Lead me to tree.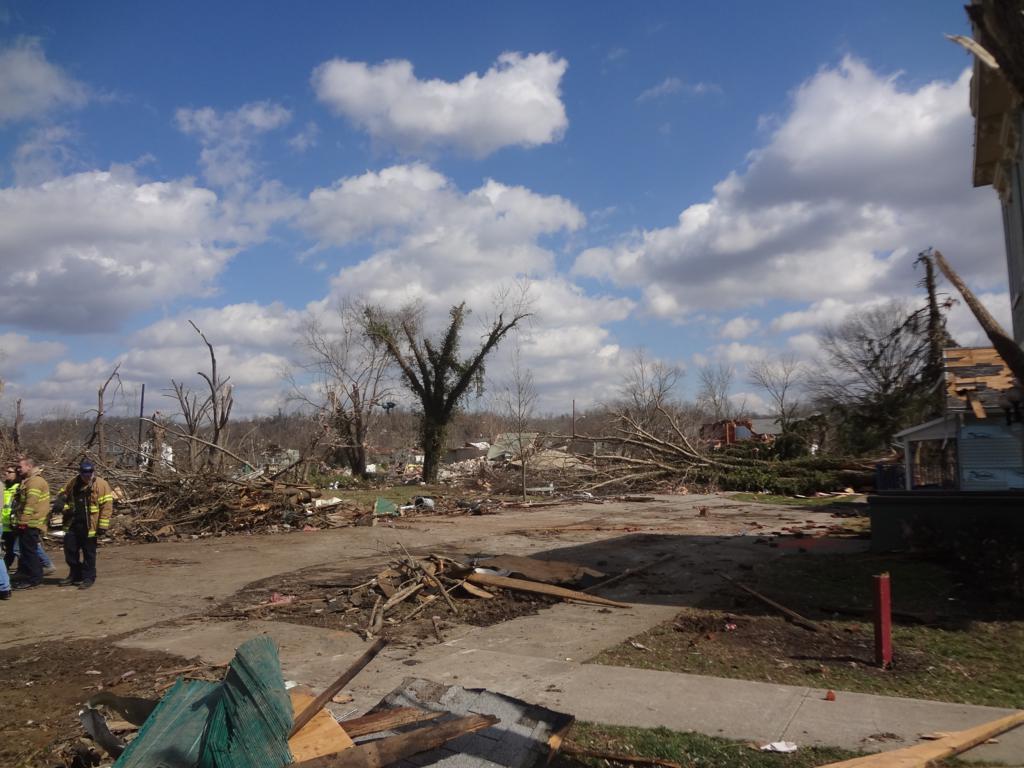
Lead to x1=8, y1=397, x2=19, y2=458.
